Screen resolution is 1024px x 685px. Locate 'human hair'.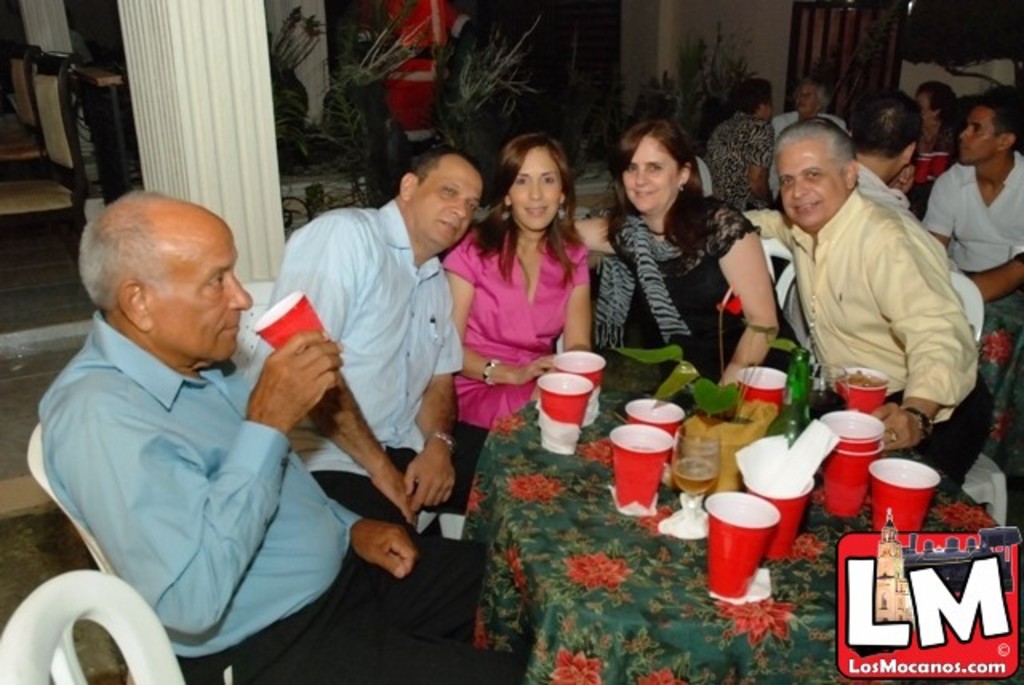
x1=776, y1=118, x2=858, y2=182.
